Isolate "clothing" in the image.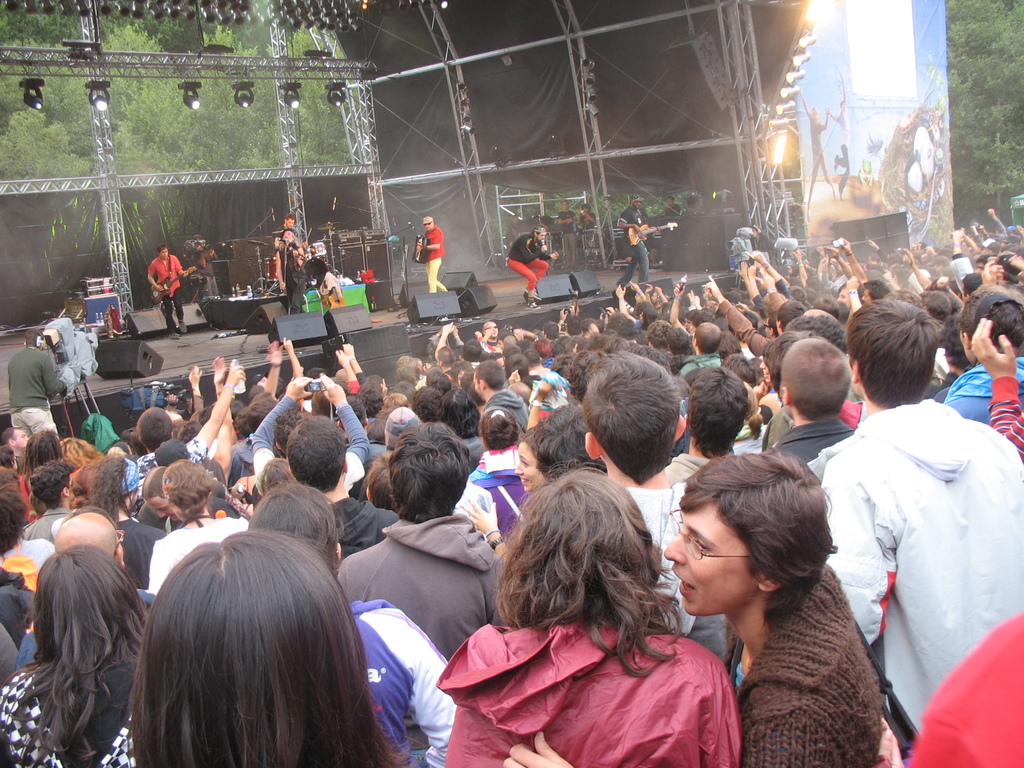
Isolated region: 340, 598, 461, 767.
